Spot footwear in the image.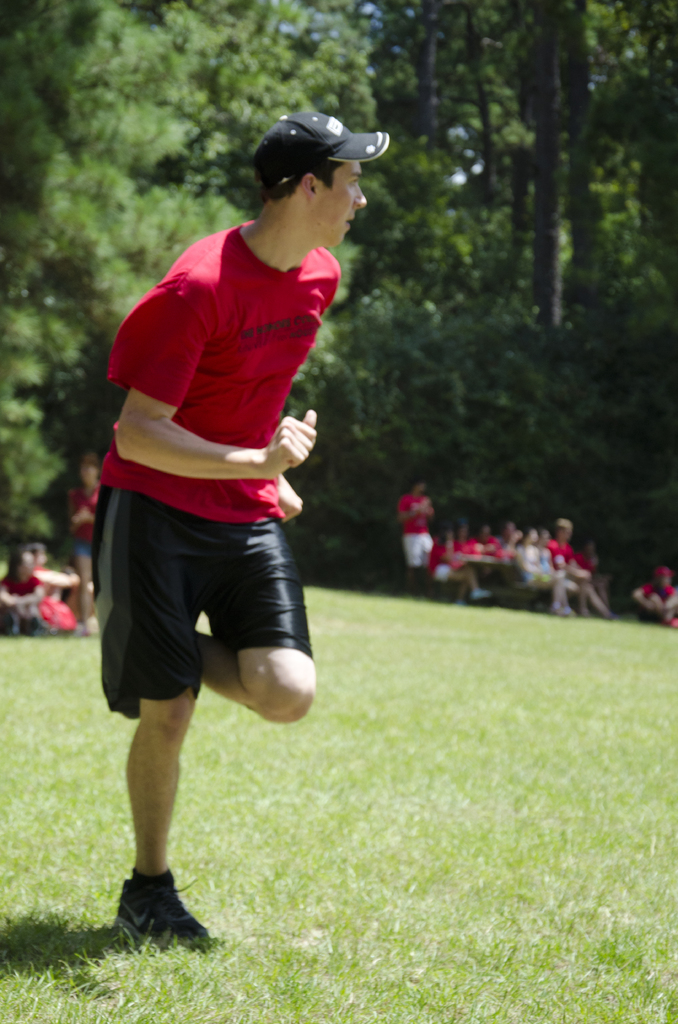
footwear found at bbox(119, 865, 214, 947).
